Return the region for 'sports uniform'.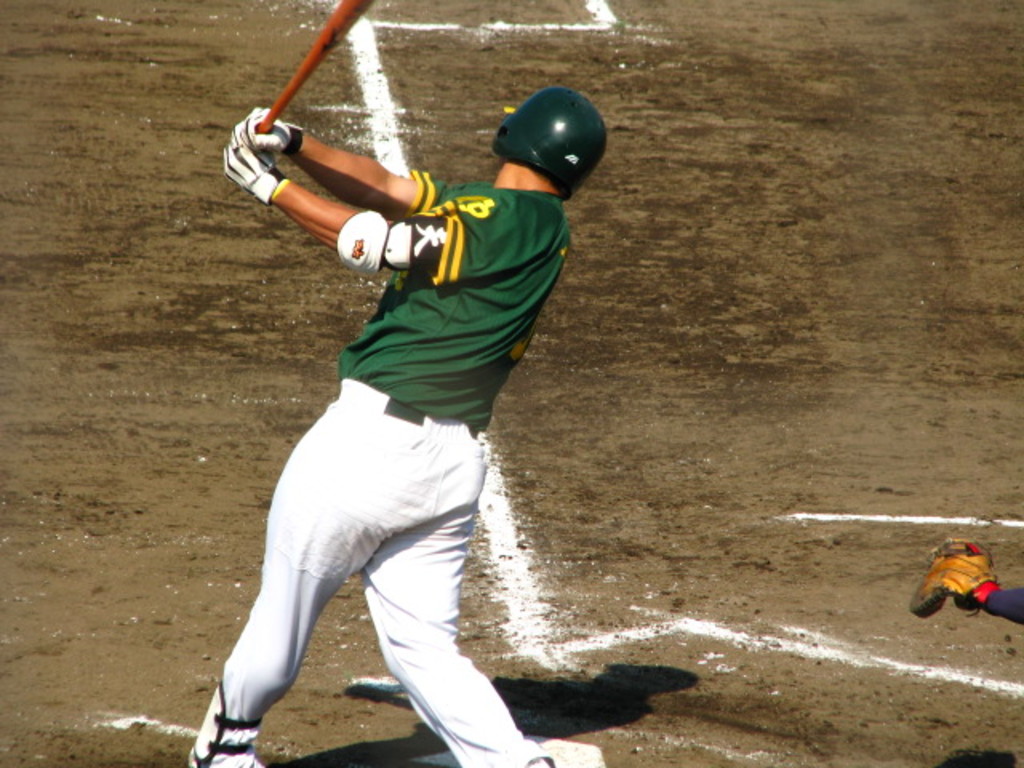
crop(165, 86, 563, 766).
